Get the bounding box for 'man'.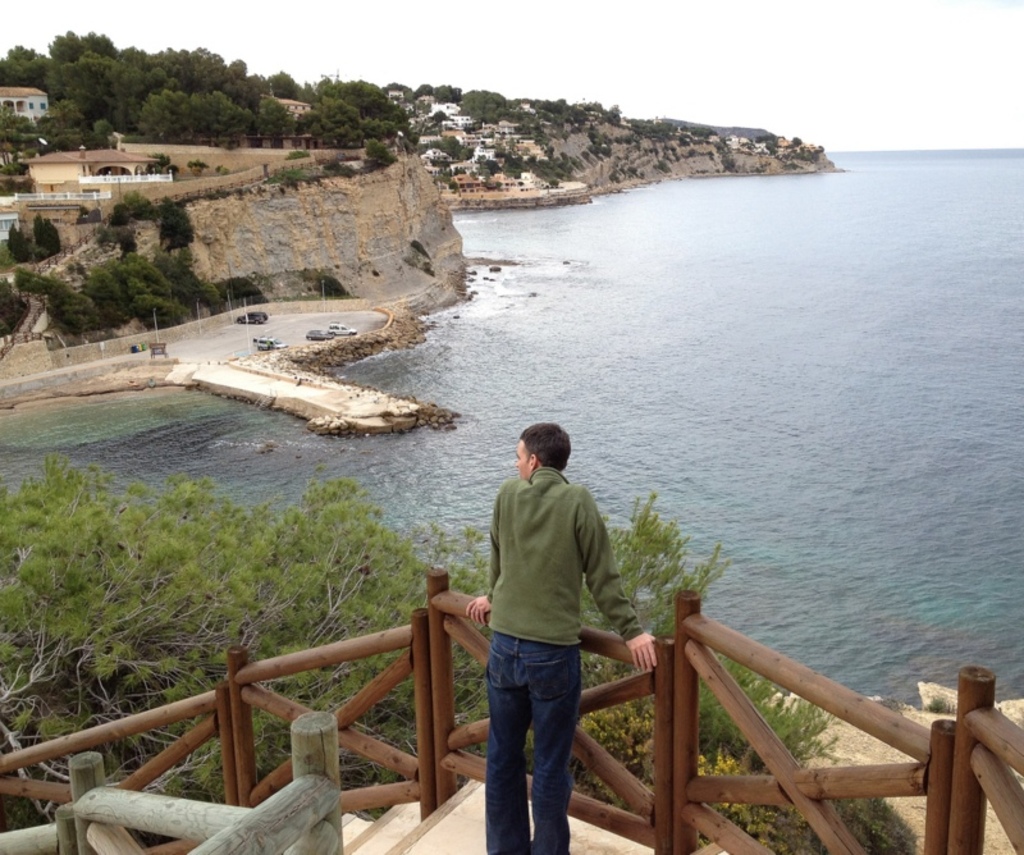
{"left": 466, "top": 415, "right": 630, "bottom": 843}.
